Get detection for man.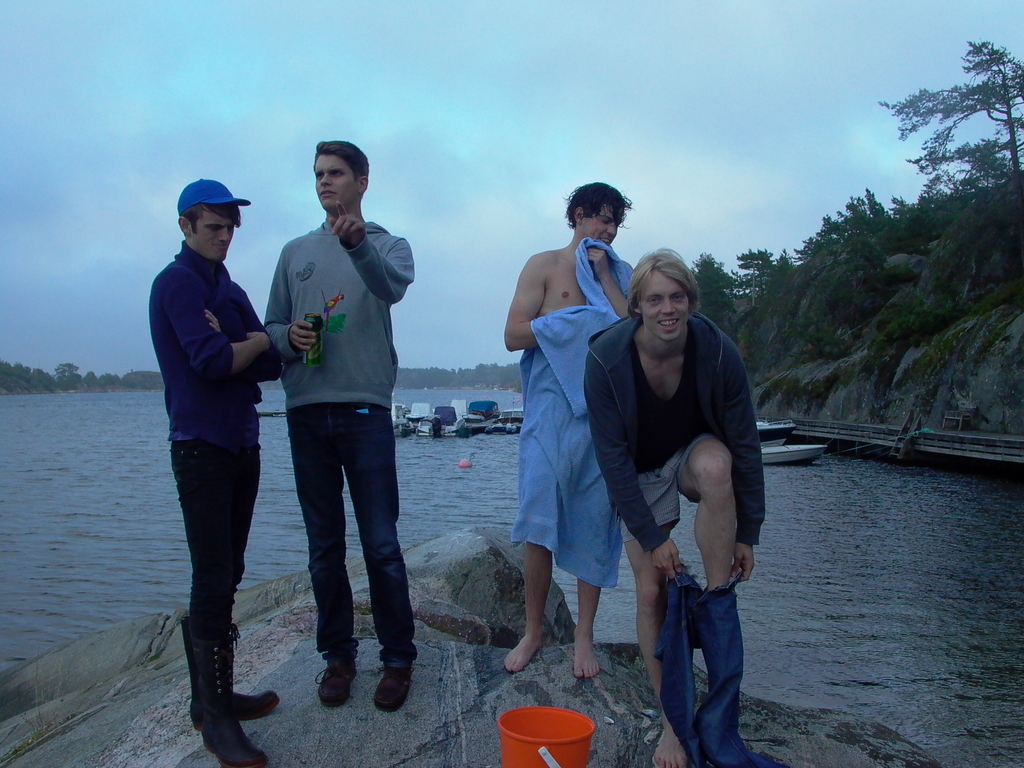
Detection: {"x1": 253, "y1": 142, "x2": 420, "y2": 714}.
